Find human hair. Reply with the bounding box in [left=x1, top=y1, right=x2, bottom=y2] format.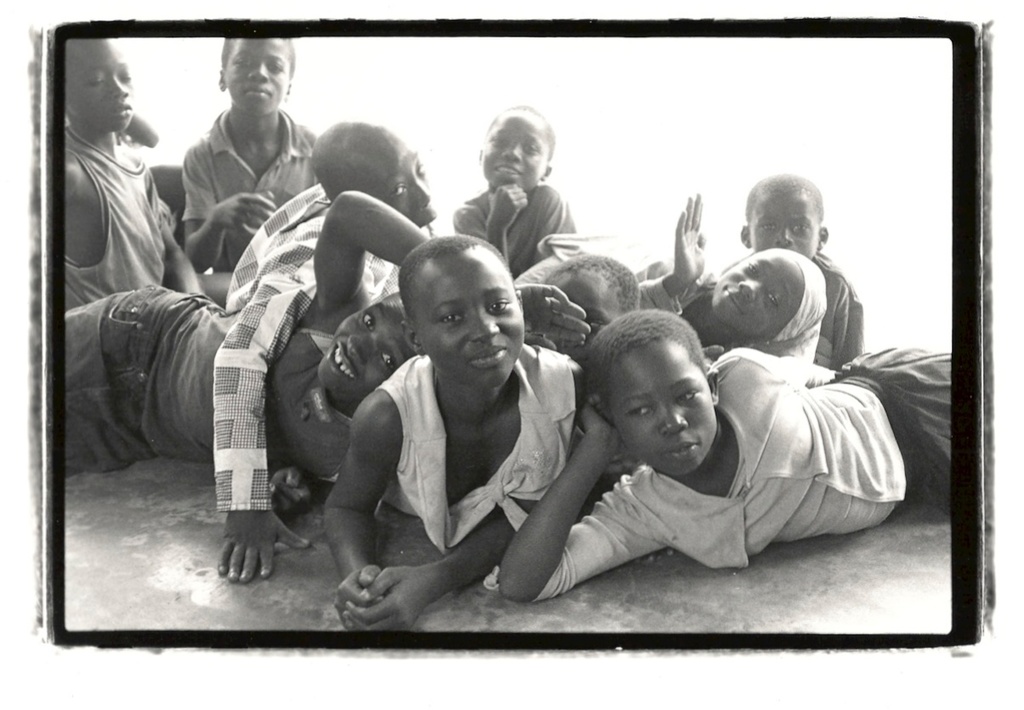
[left=744, top=173, right=824, bottom=224].
